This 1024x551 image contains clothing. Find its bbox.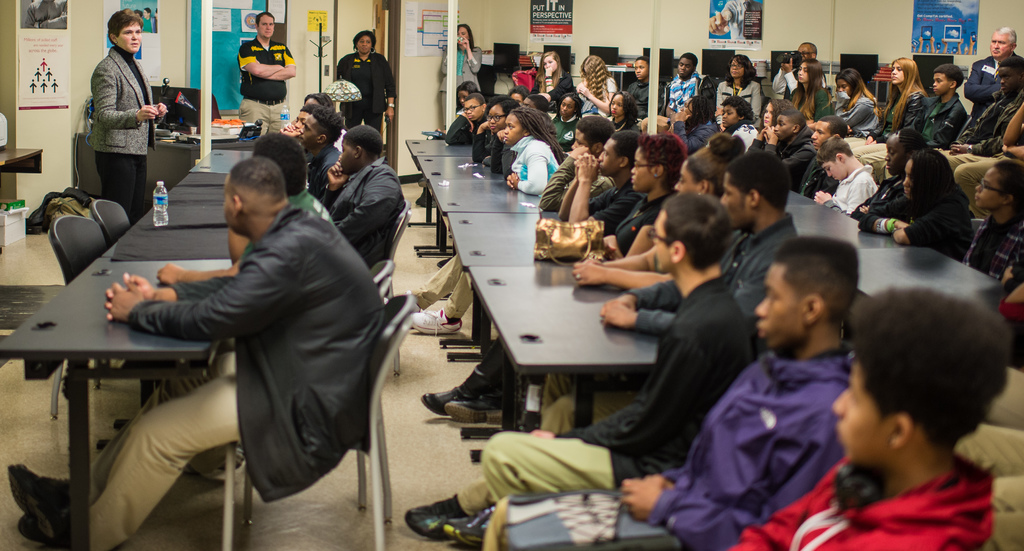
x1=444, y1=115, x2=471, y2=144.
